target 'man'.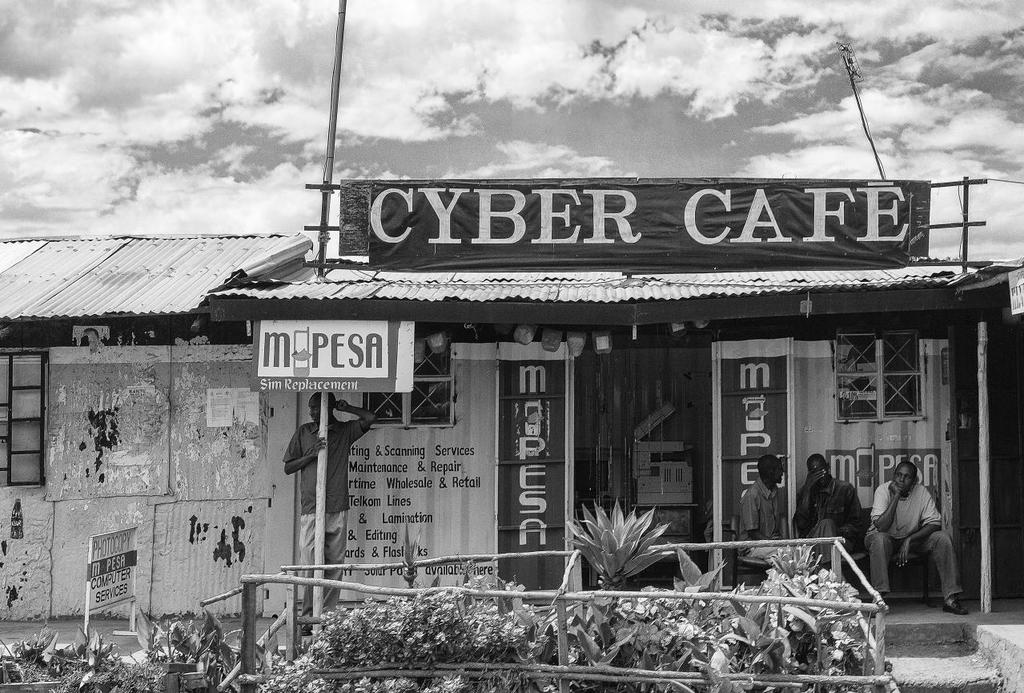
Target region: select_region(785, 451, 858, 597).
